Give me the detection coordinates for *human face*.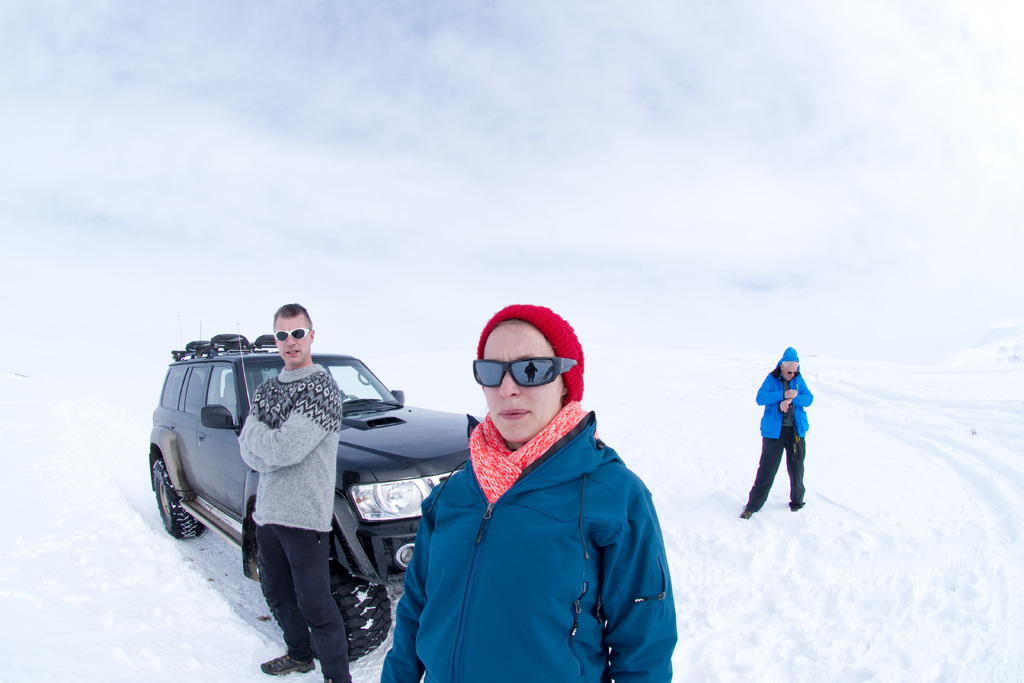
<bbox>269, 309, 309, 362</bbox>.
